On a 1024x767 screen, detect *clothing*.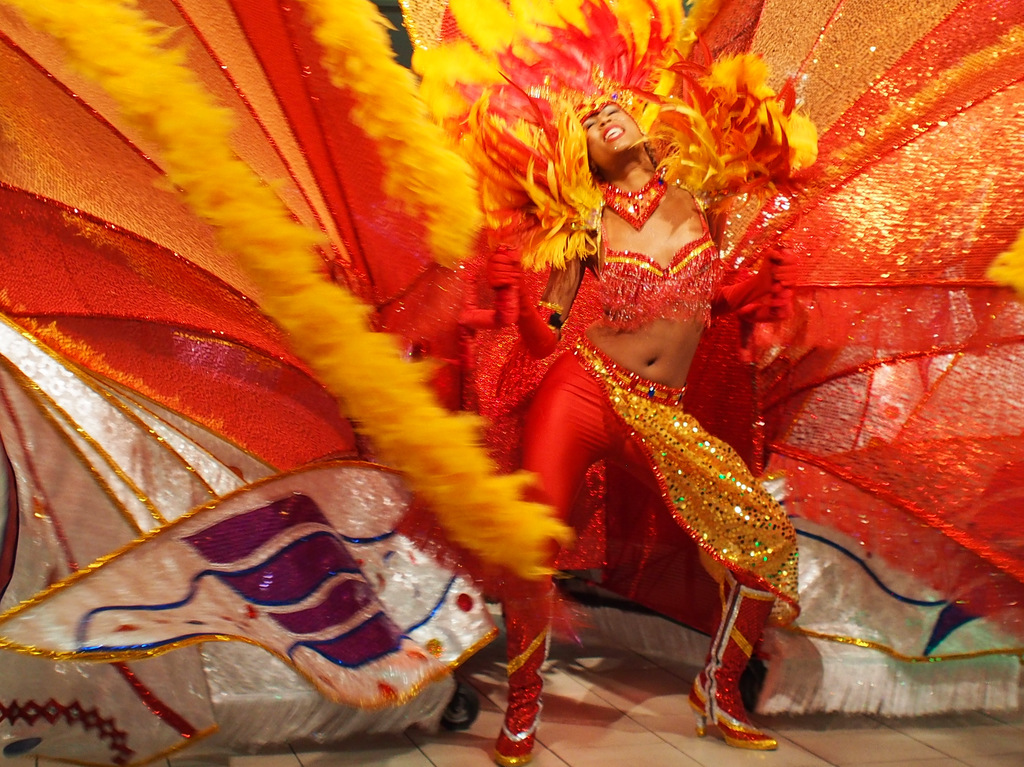
box=[491, 337, 806, 757].
